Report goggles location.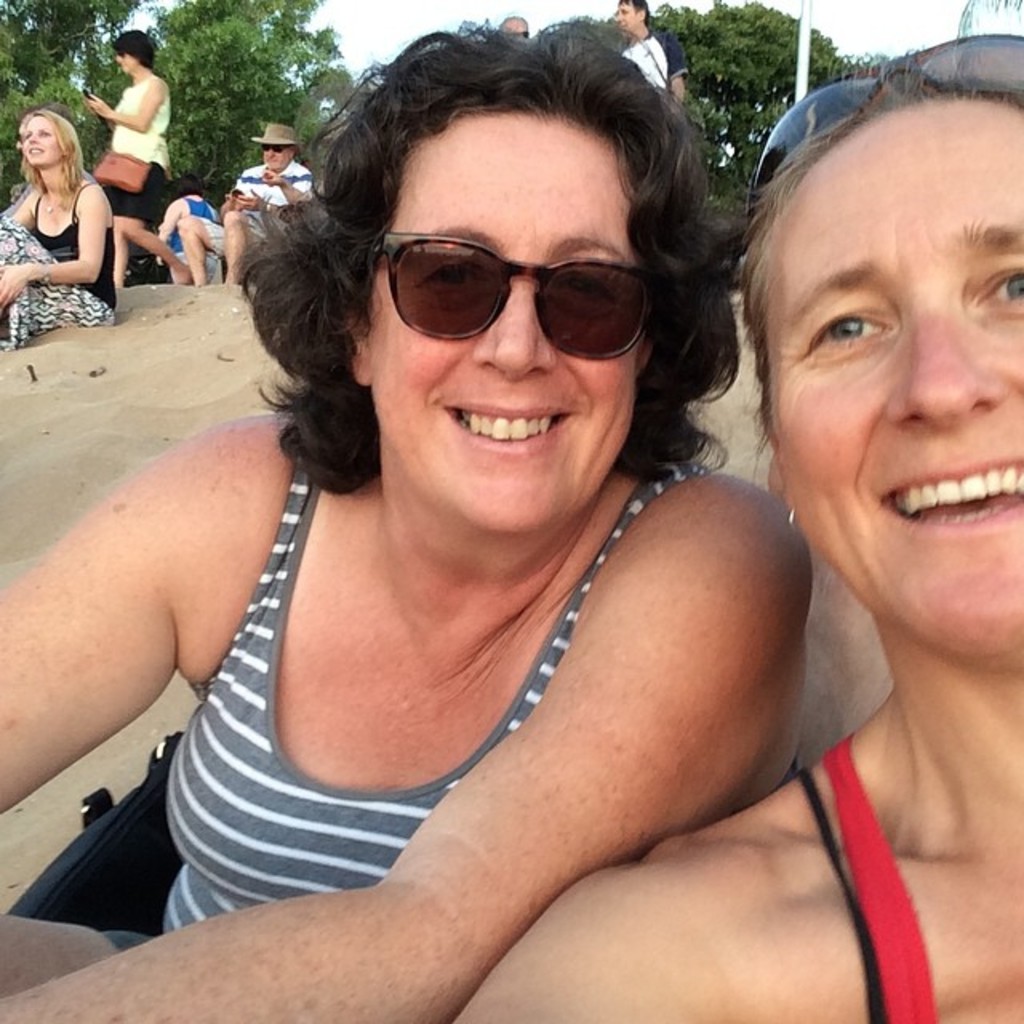
Report: {"x1": 741, "y1": 26, "x2": 1022, "y2": 210}.
